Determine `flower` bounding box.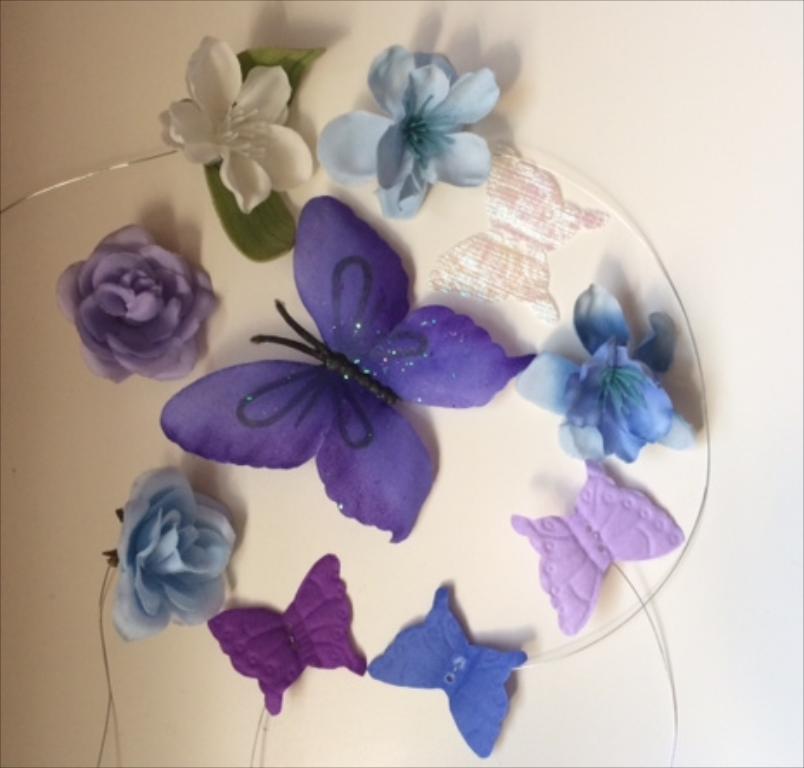
Determined: region(157, 31, 315, 214).
